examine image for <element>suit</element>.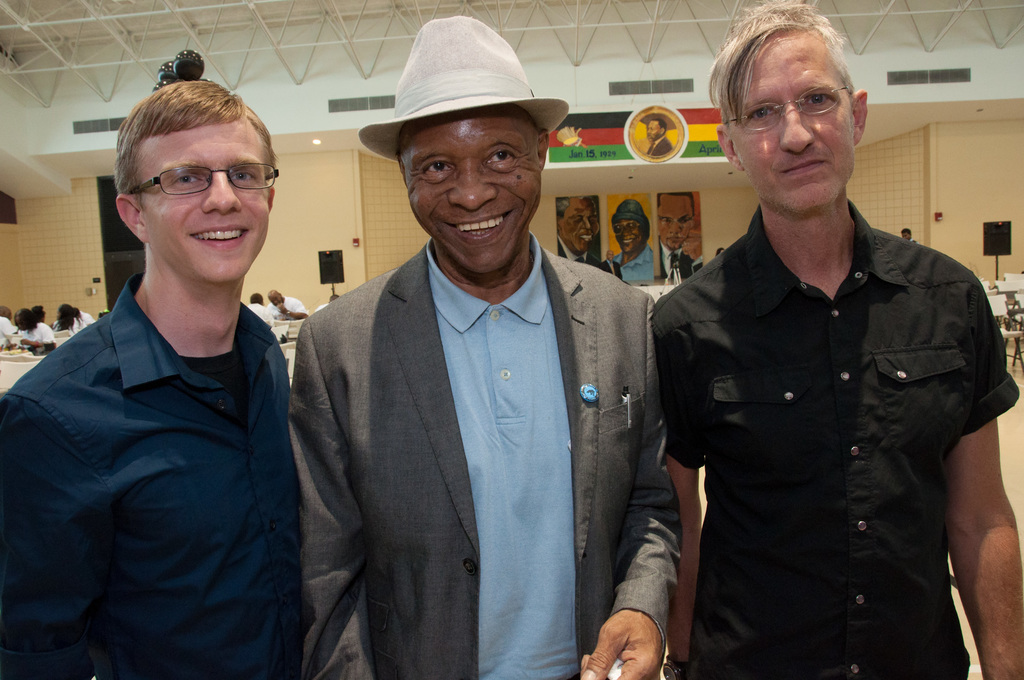
Examination result: bbox(659, 242, 700, 283).
